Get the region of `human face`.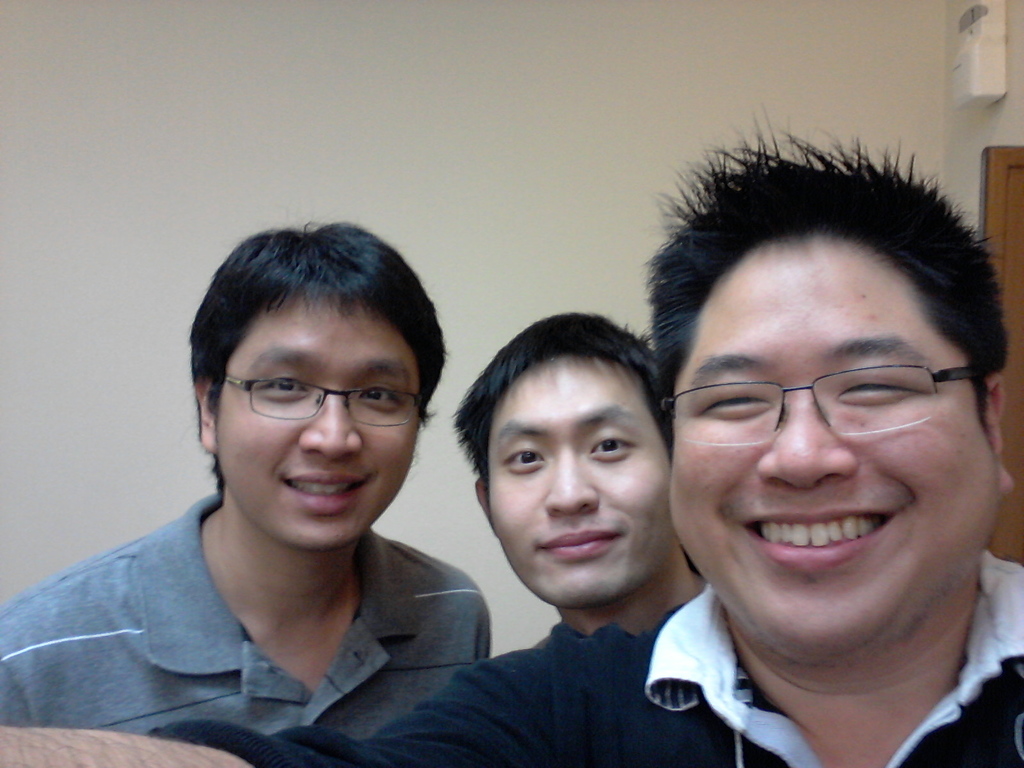
488,352,677,611.
